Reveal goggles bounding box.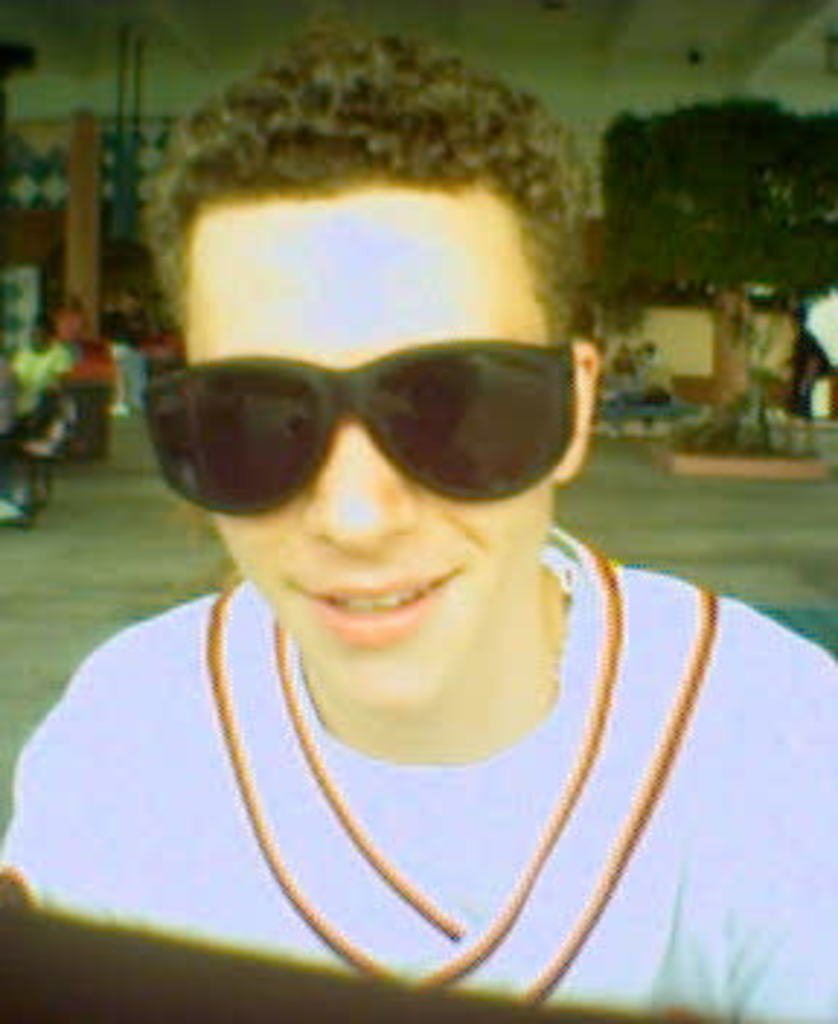
Revealed: select_region(125, 317, 614, 503).
